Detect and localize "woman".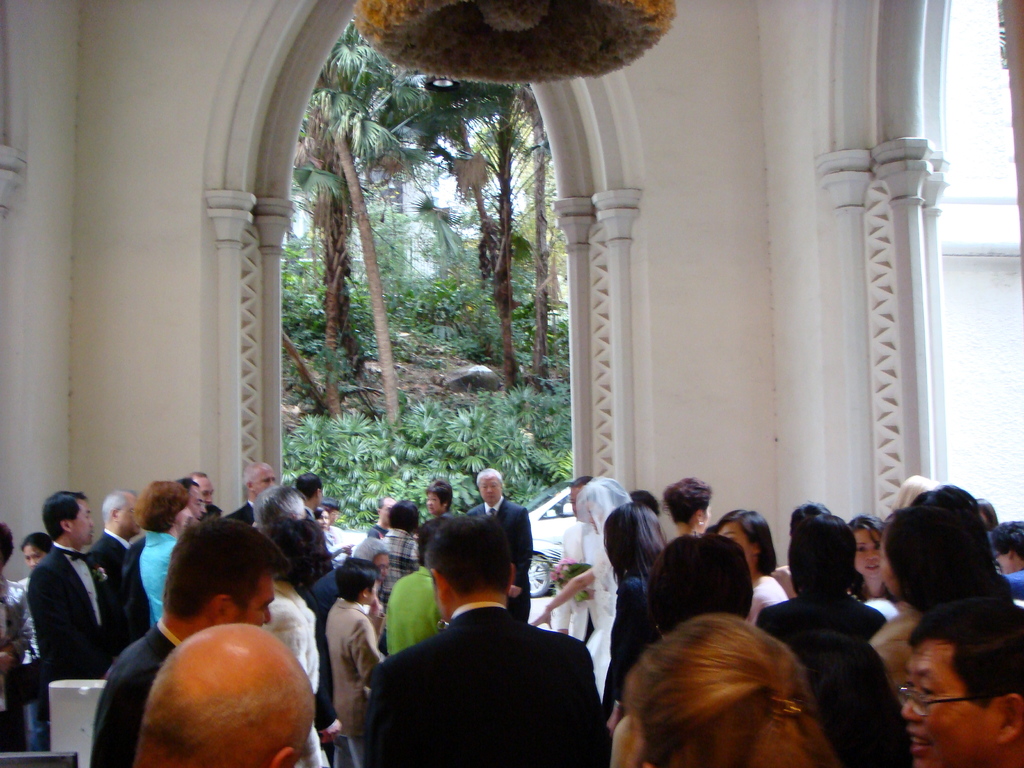
Localized at x1=596 y1=498 x2=677 y2=737.
